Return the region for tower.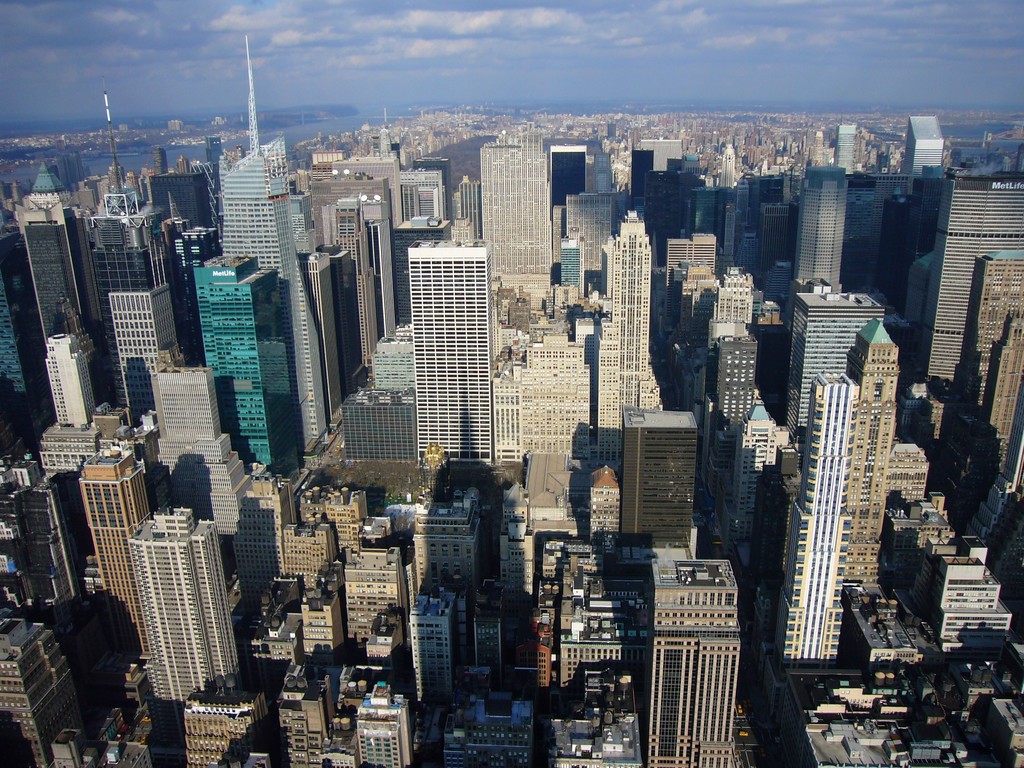
detection(308, 187, 387, 365).
